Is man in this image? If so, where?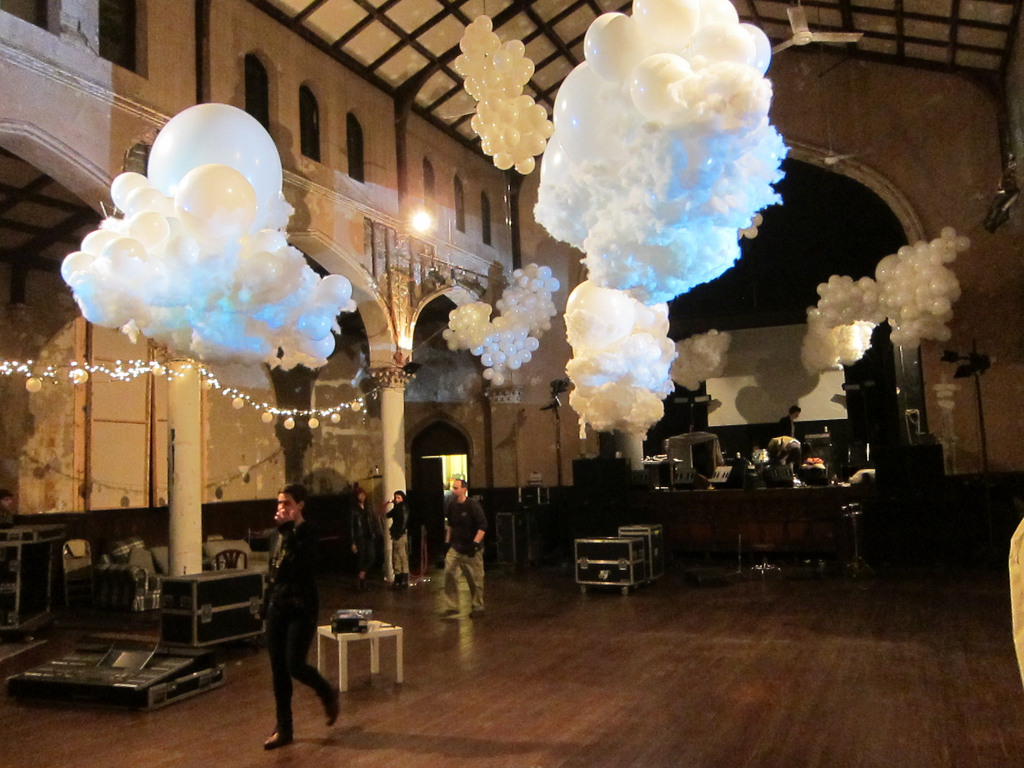
Yes, at {"x1": 436, "y1": 479, "x2": 485, "y2": 619}.
